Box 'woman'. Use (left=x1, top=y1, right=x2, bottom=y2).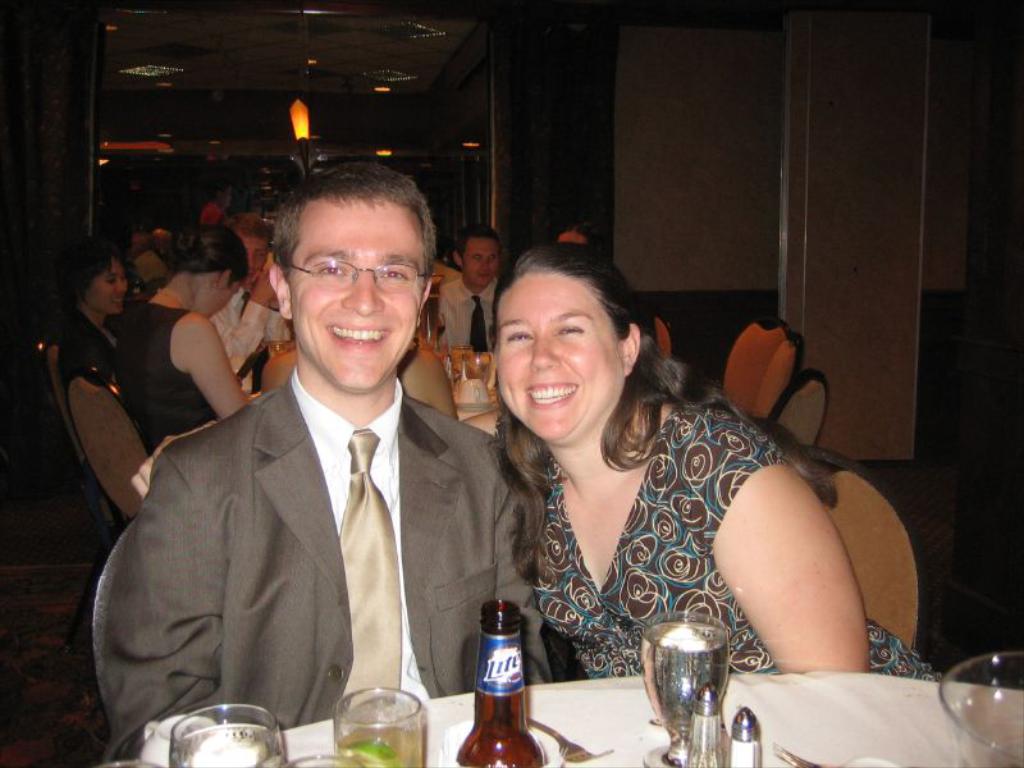
(left=109, top=212, right=255, bottom=460).
